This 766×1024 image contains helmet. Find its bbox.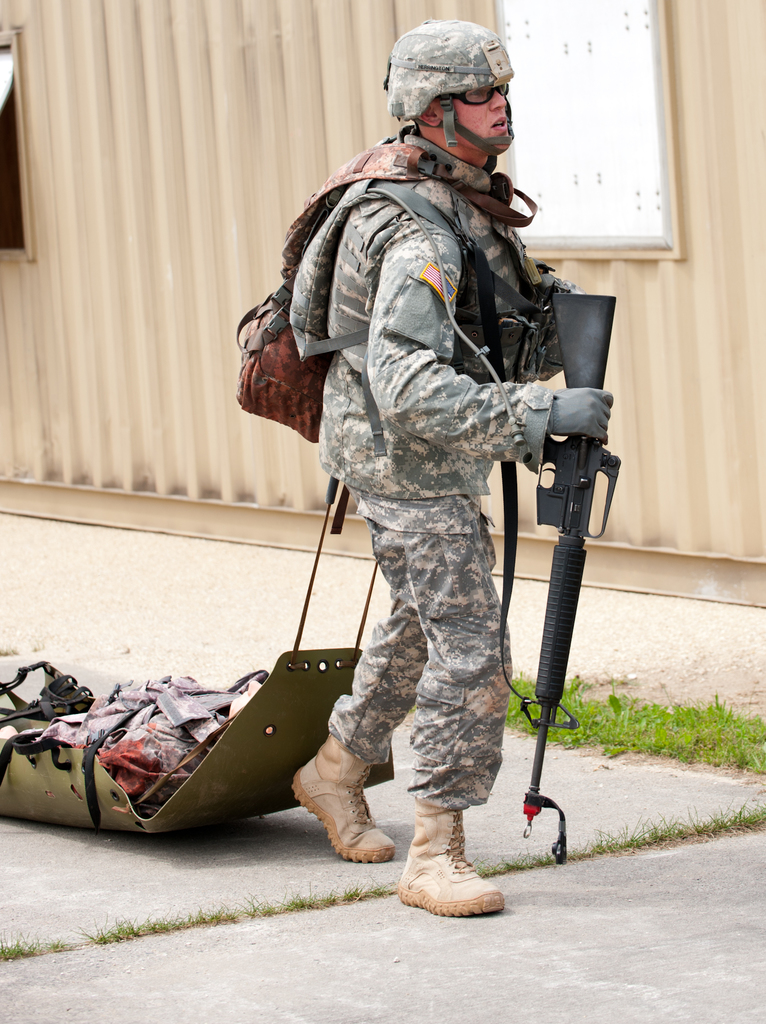
[377,23,528,170].
